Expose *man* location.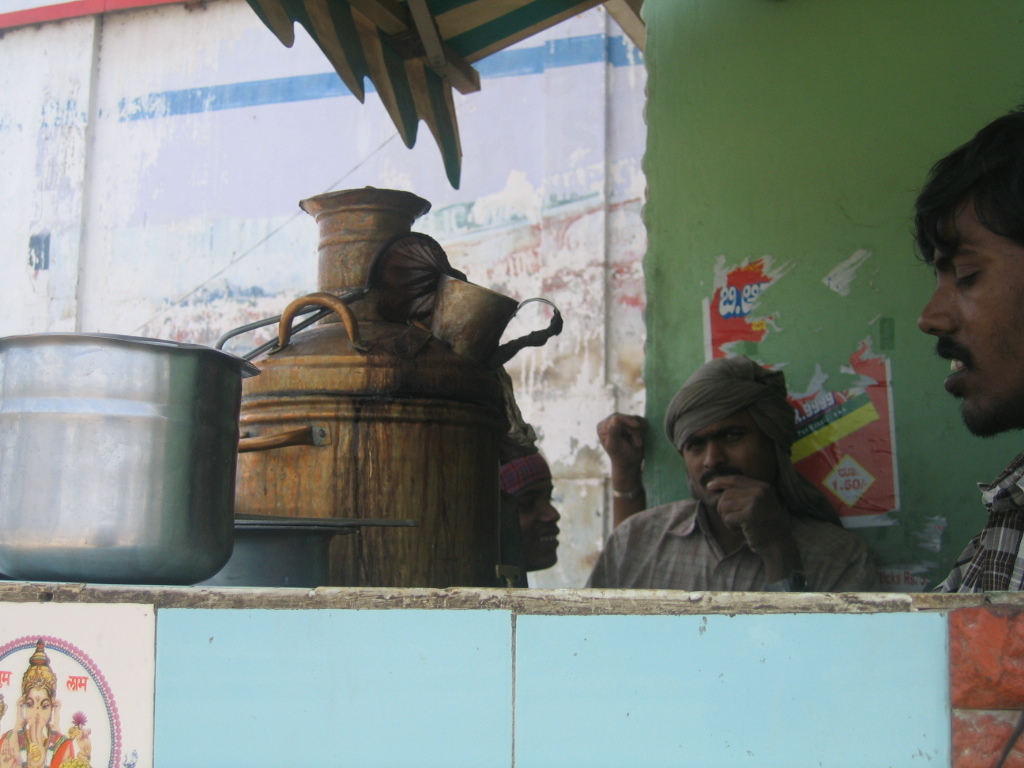
Exposed at BBox(918, 99, 1023, 595).
